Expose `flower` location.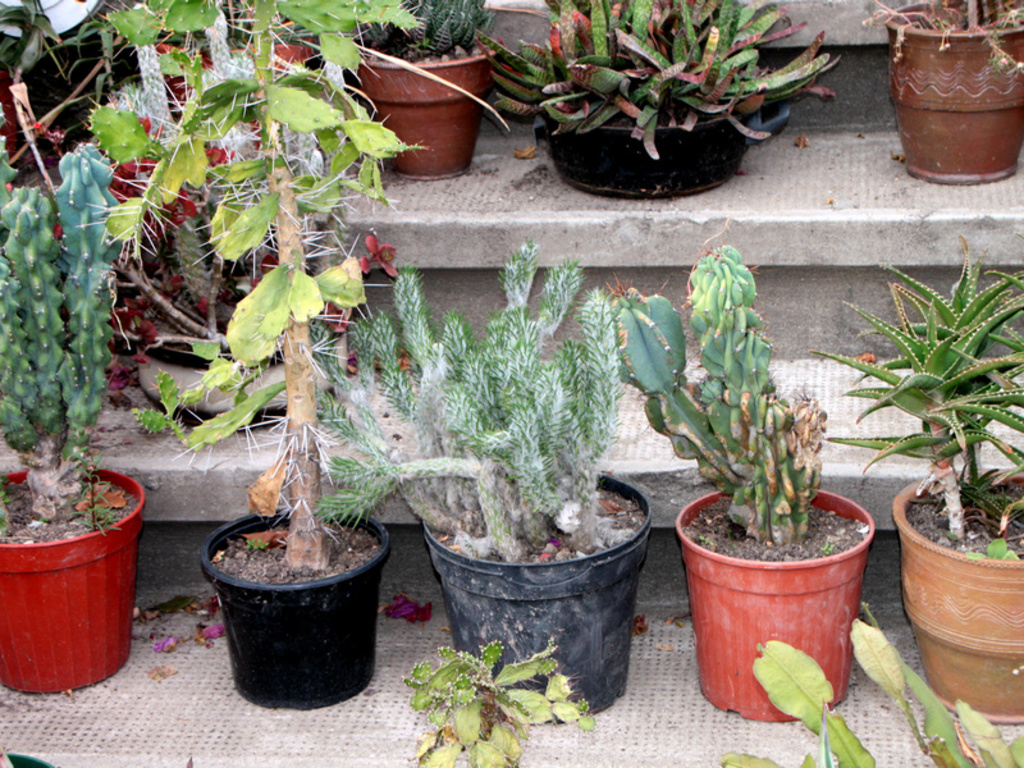
Exposed at 387, 595, 431, 625.
